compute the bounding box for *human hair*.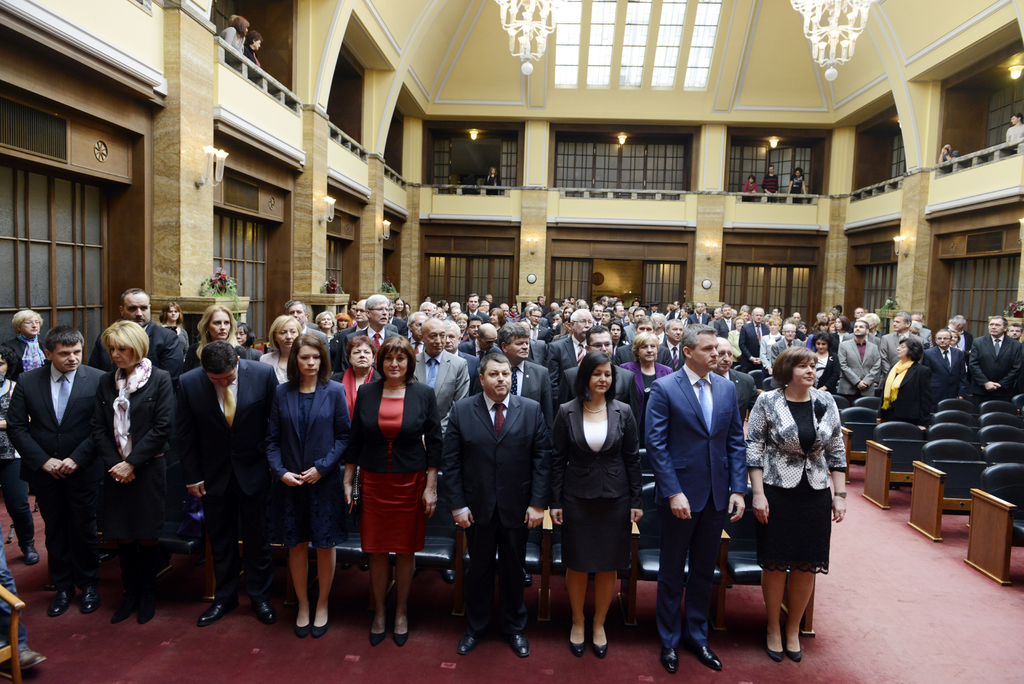
x1=604 y1=308 x2=616 y2=319.
